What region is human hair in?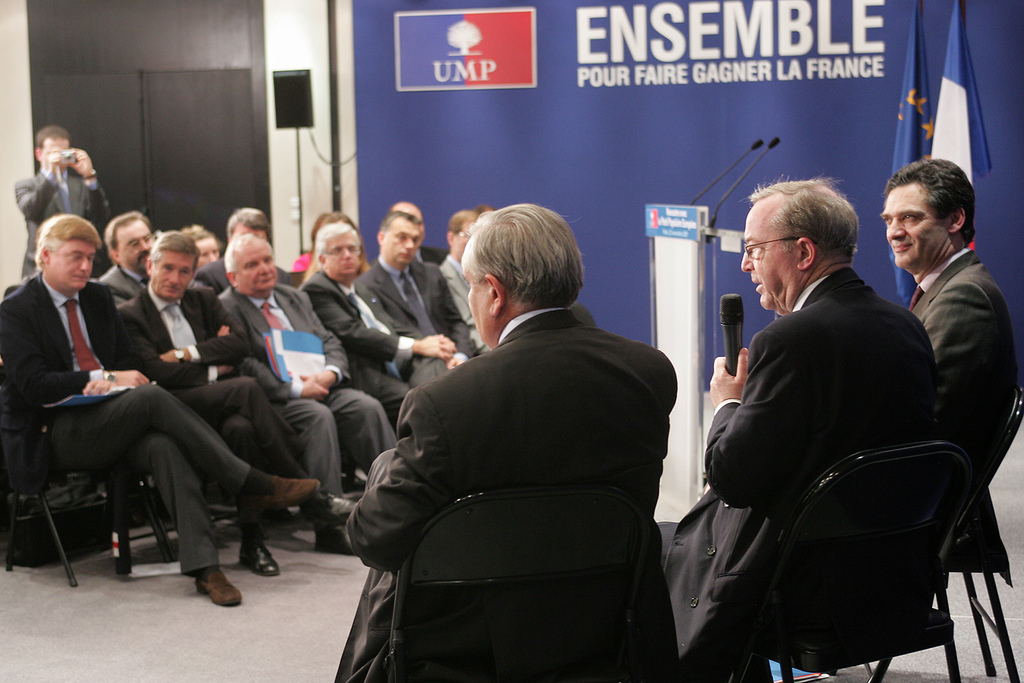
<bbox>147, 230, 201, 271</bbox>.
